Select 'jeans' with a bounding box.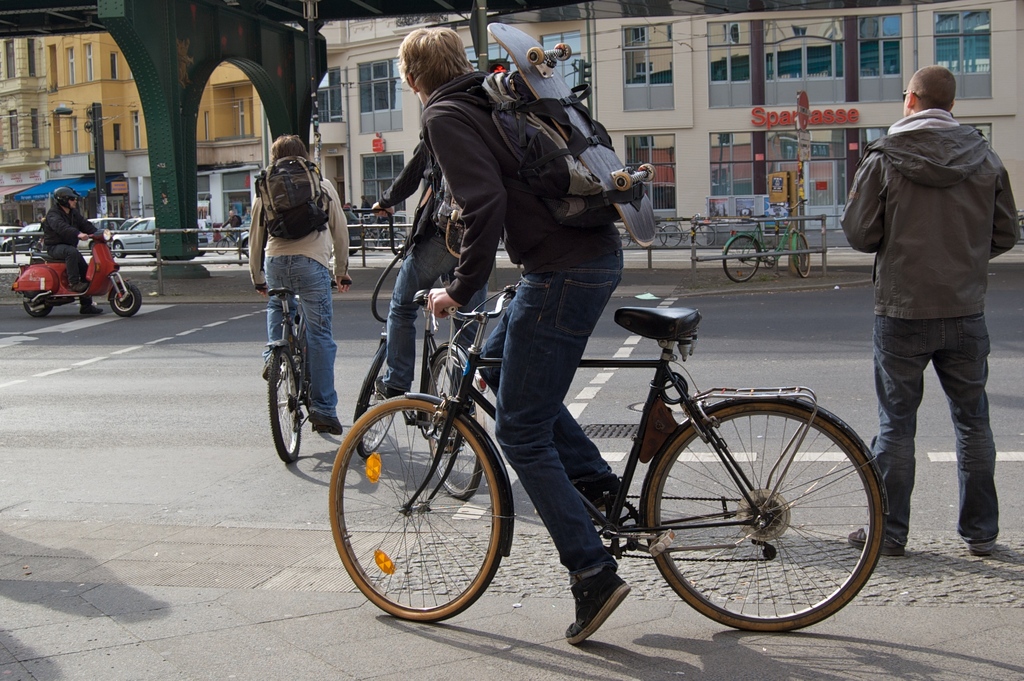
(54, 240, 92, 304).
